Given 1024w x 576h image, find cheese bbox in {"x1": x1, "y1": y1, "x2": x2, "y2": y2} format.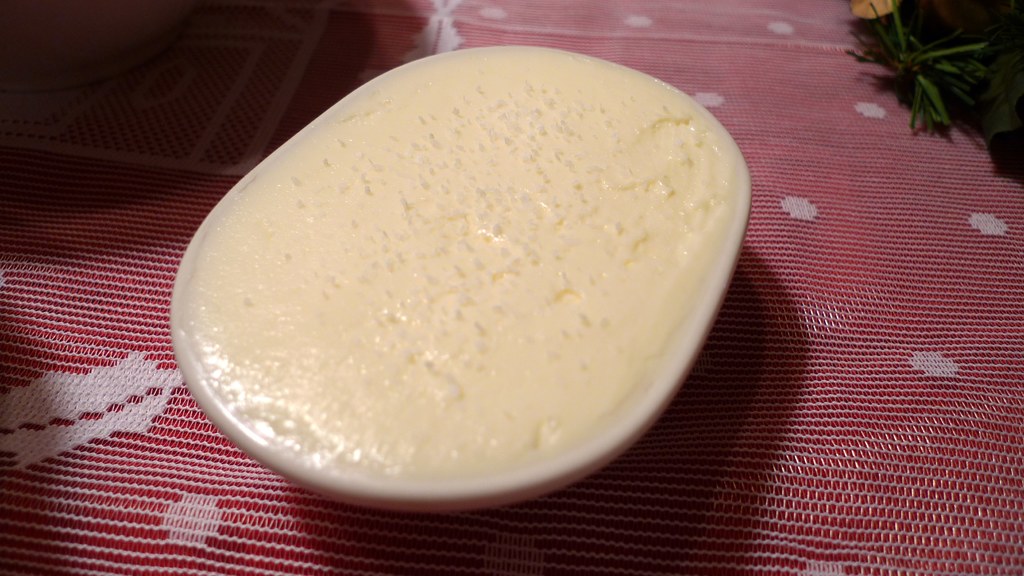
{"x1": 184, "y1": 44, "x2": 742, "y2": 485}.
